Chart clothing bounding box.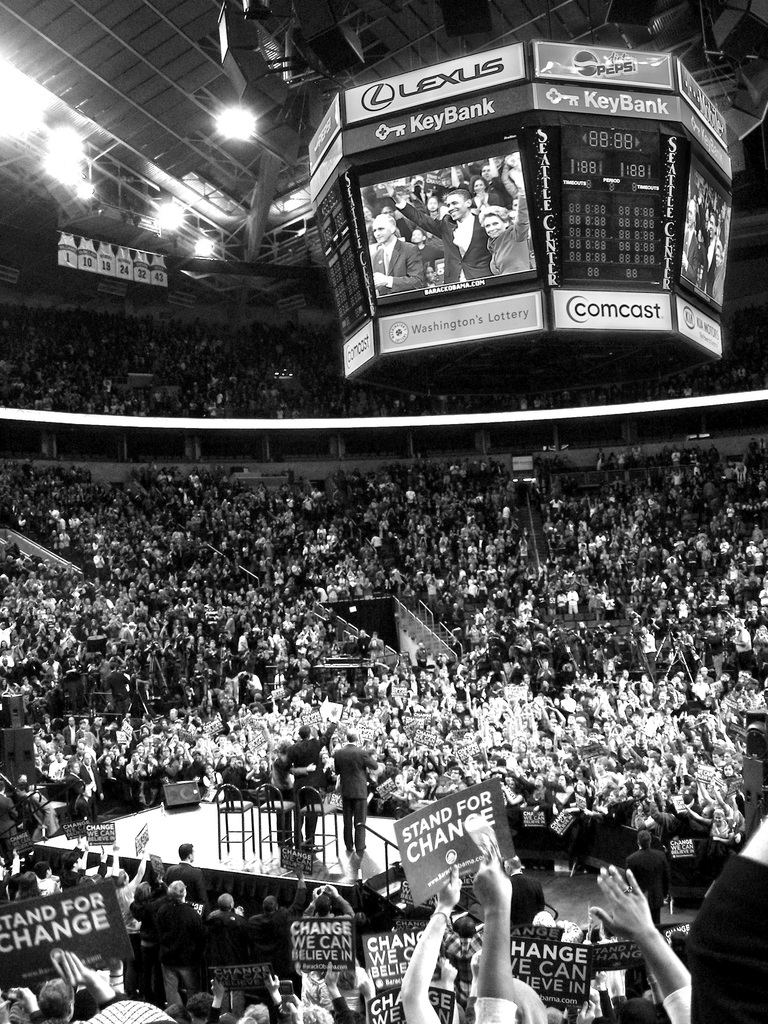
Charted: {"left": 470, "top": 998, "right": 515, "bottom": 1023}.
